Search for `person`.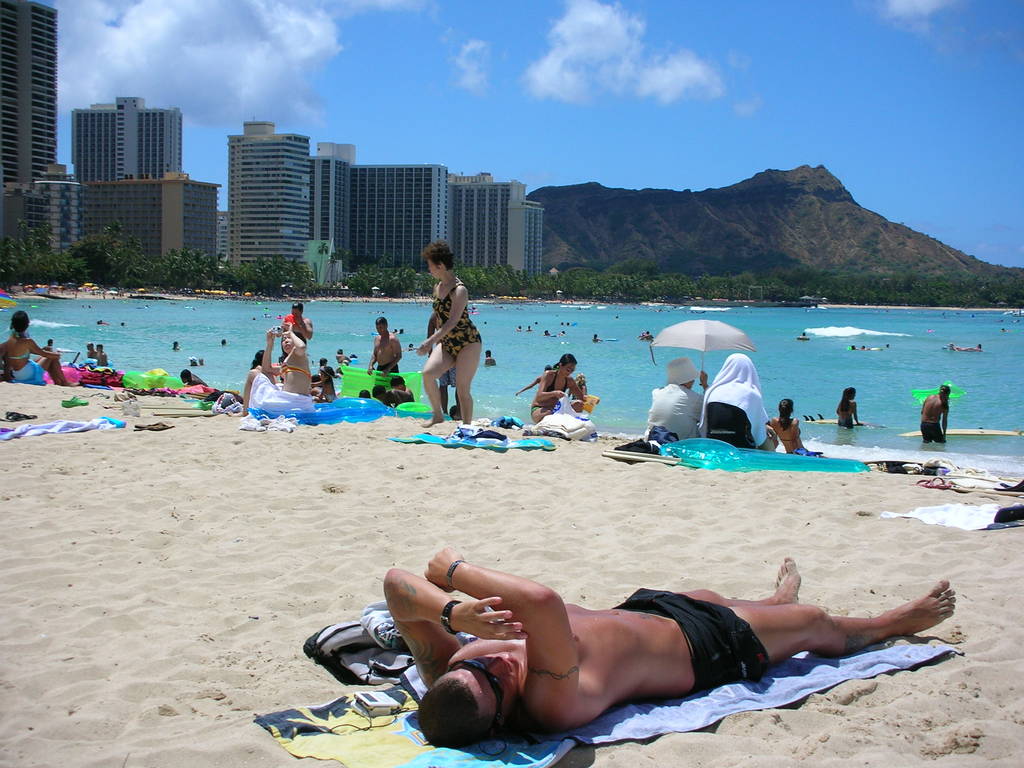
Found at 912, 383, 947, 445.
